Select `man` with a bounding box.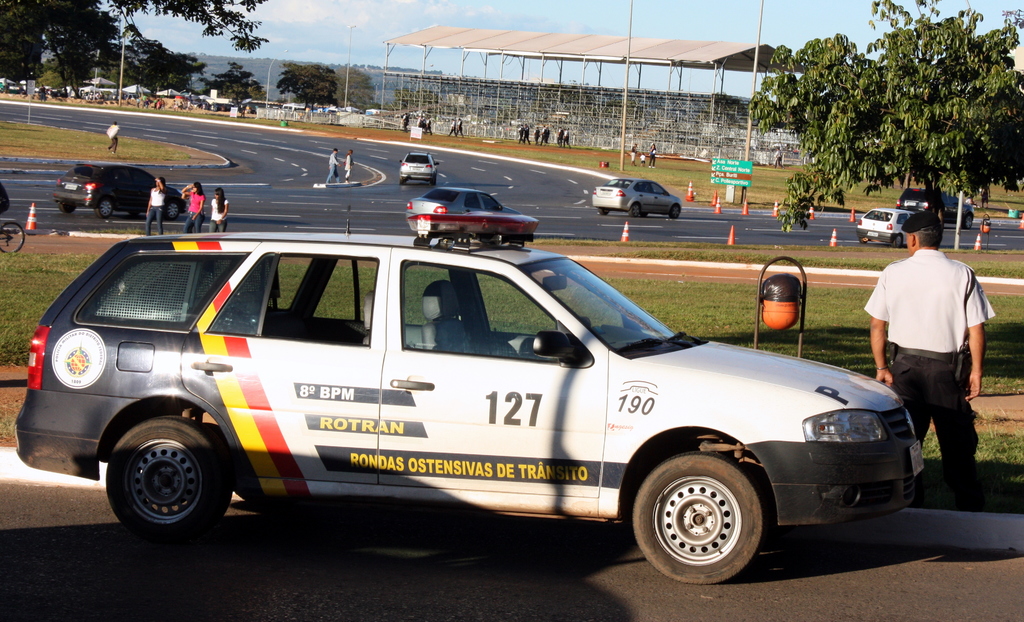
l=859, t=213, r=989, b=493.
